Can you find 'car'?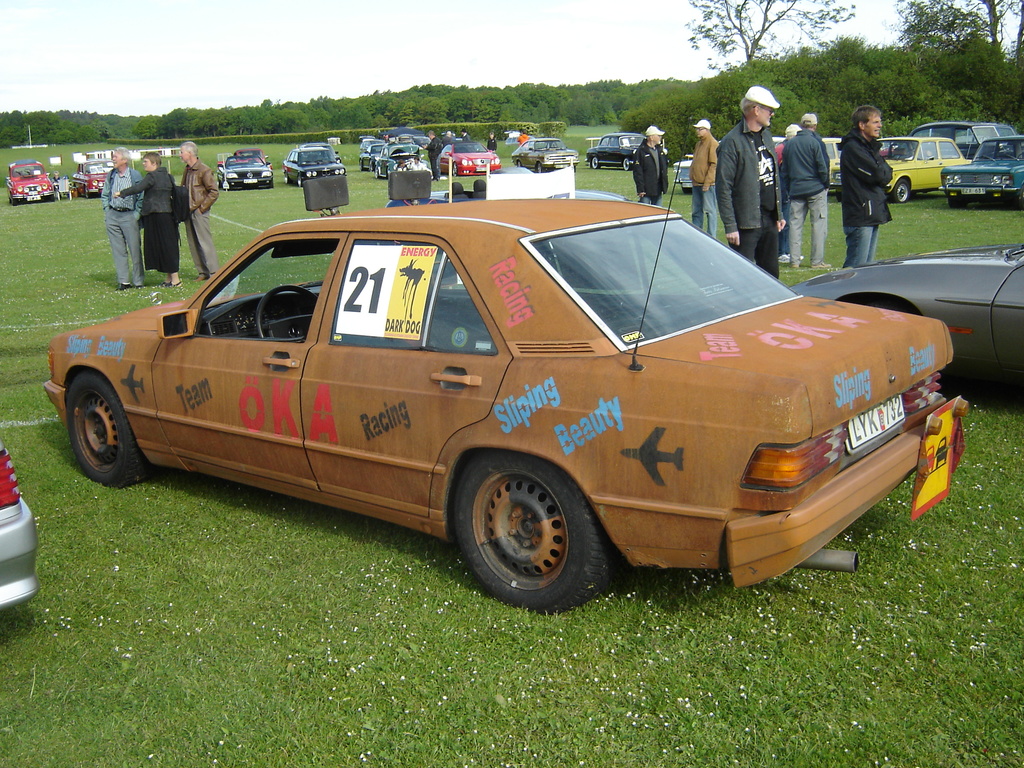
Yes, bounding box: Rect(295, 141, 339, 161).
